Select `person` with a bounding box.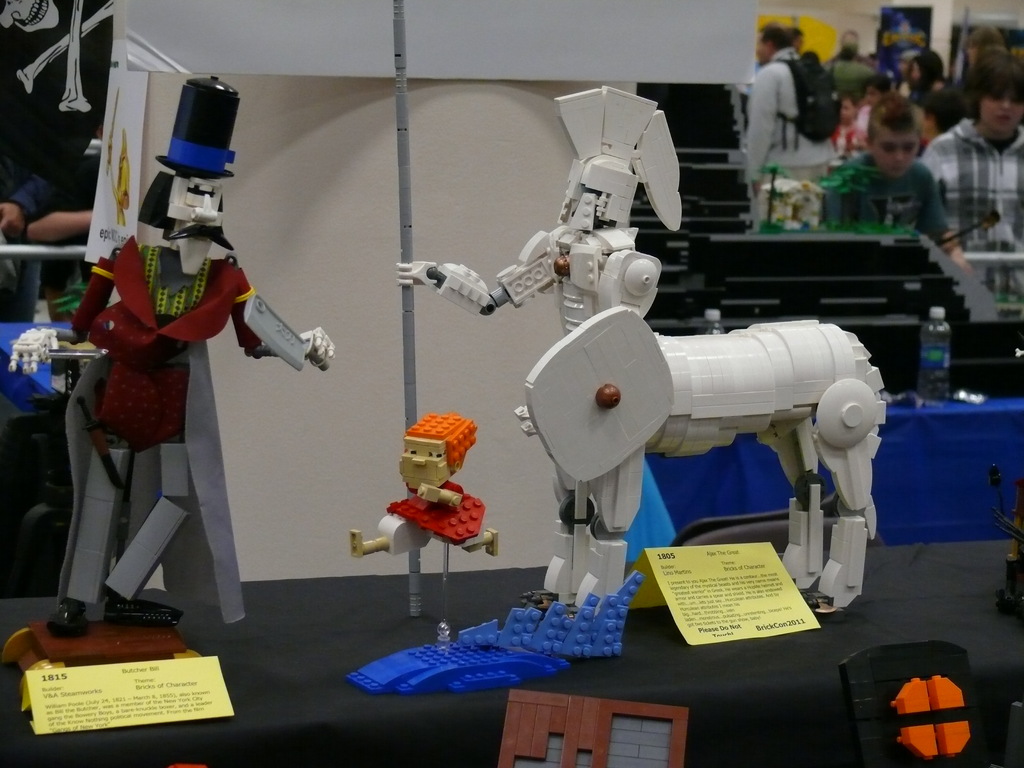
box=[6, 72, 337, 639].
